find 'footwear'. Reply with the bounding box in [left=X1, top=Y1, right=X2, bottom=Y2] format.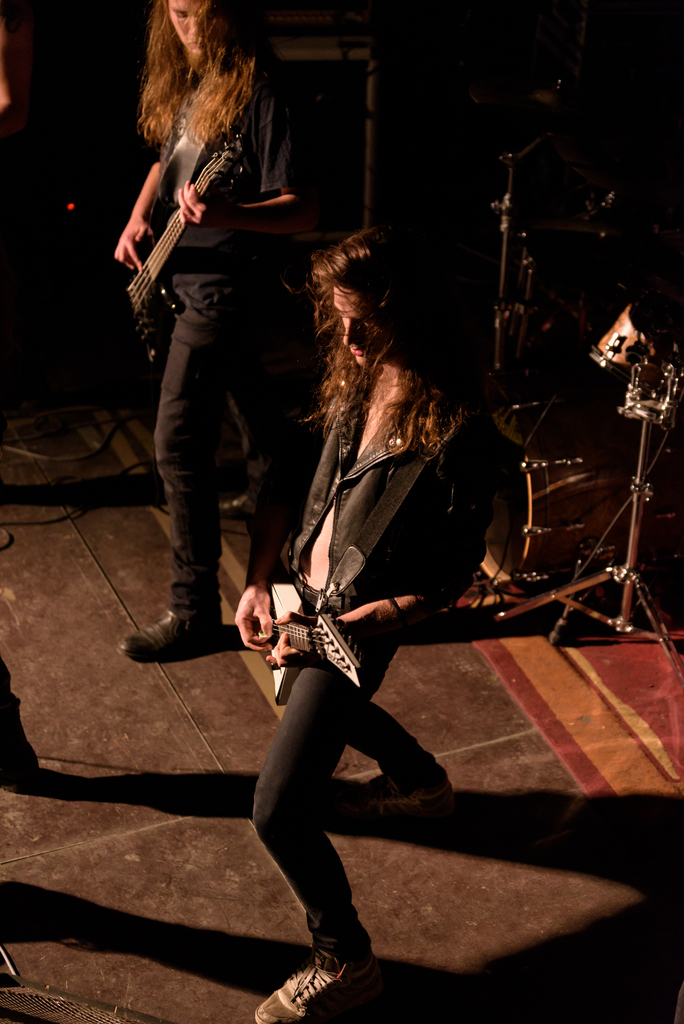
[left=354, top=767, right=447, bottom=824].
